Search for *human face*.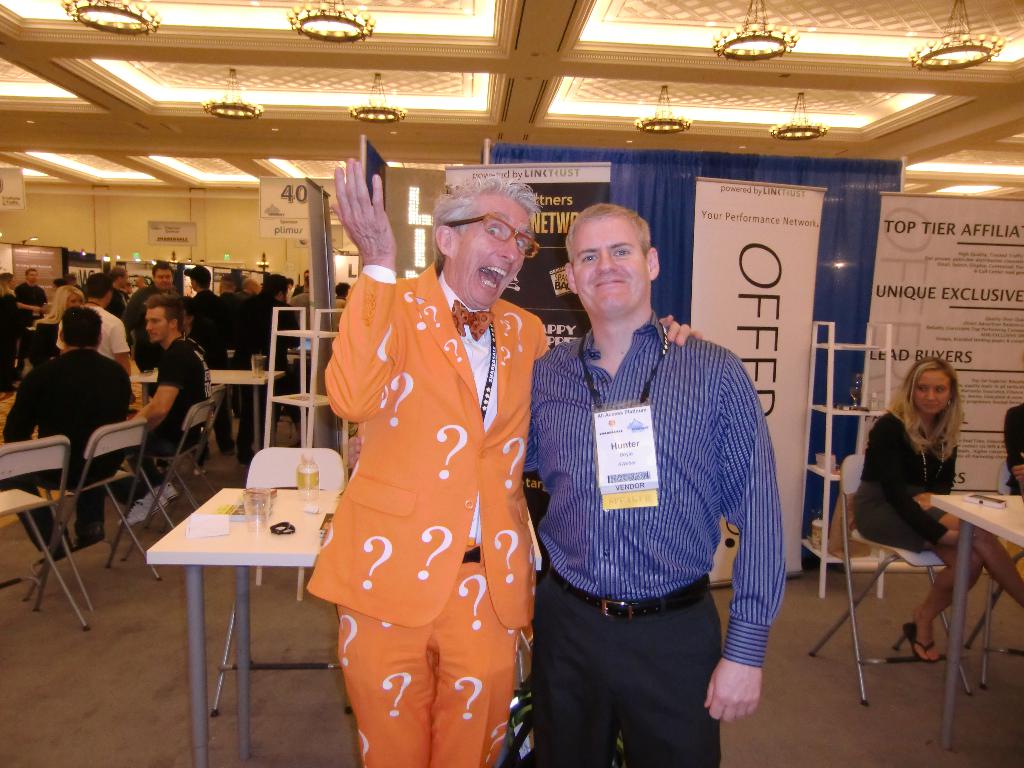
Found at 915/364/947/413.
